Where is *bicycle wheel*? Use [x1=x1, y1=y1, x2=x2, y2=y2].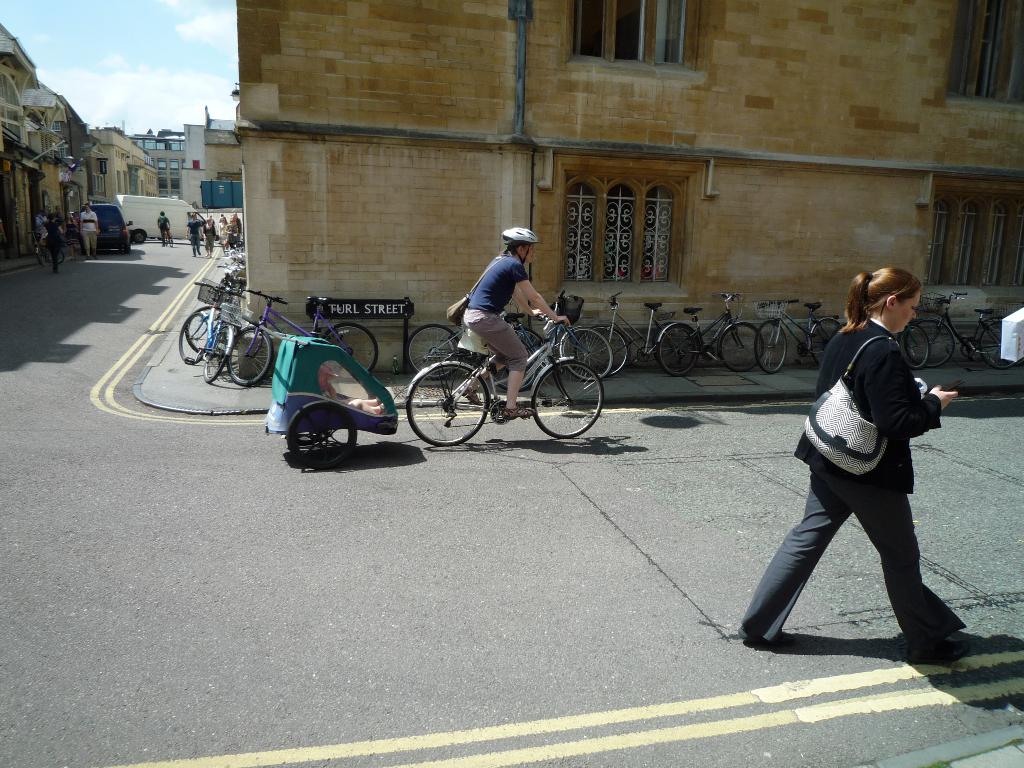
[x1=323, y1=323, x2=378, y2=372].
